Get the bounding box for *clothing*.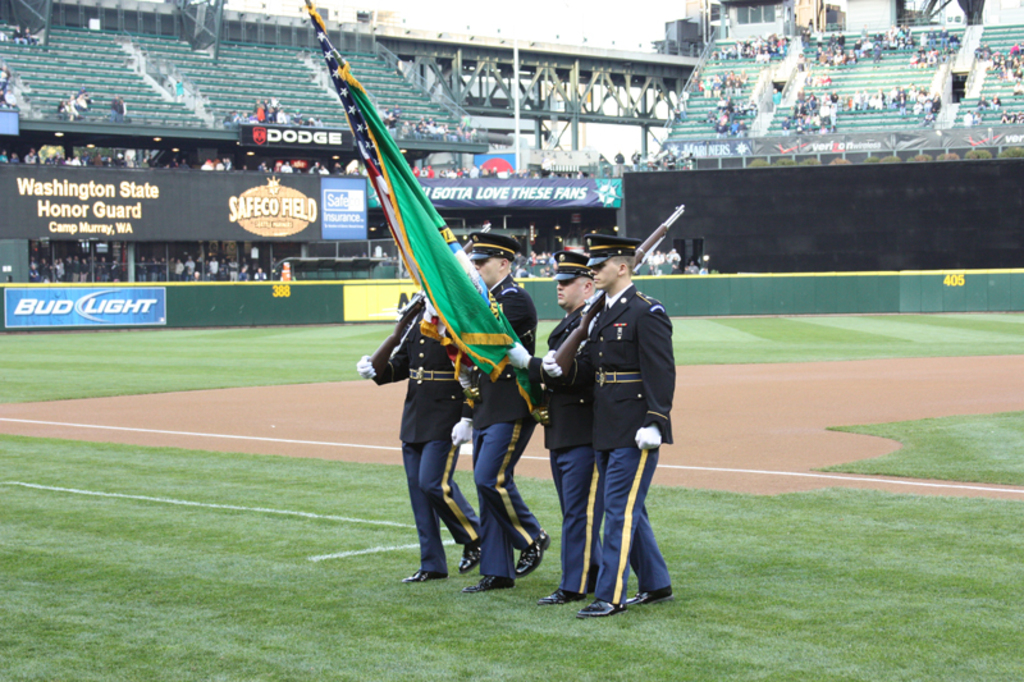
{"x1": 9, "y1": 22, "x2": 29, "y2": 47}.
